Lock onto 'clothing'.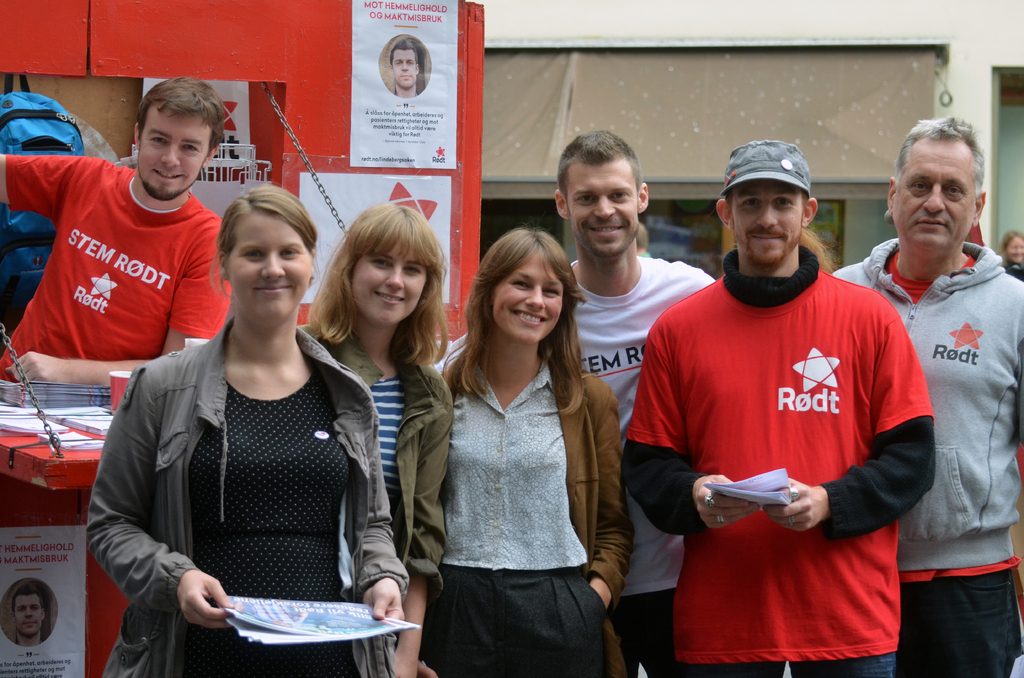
Locked: 86 321 401 677.
